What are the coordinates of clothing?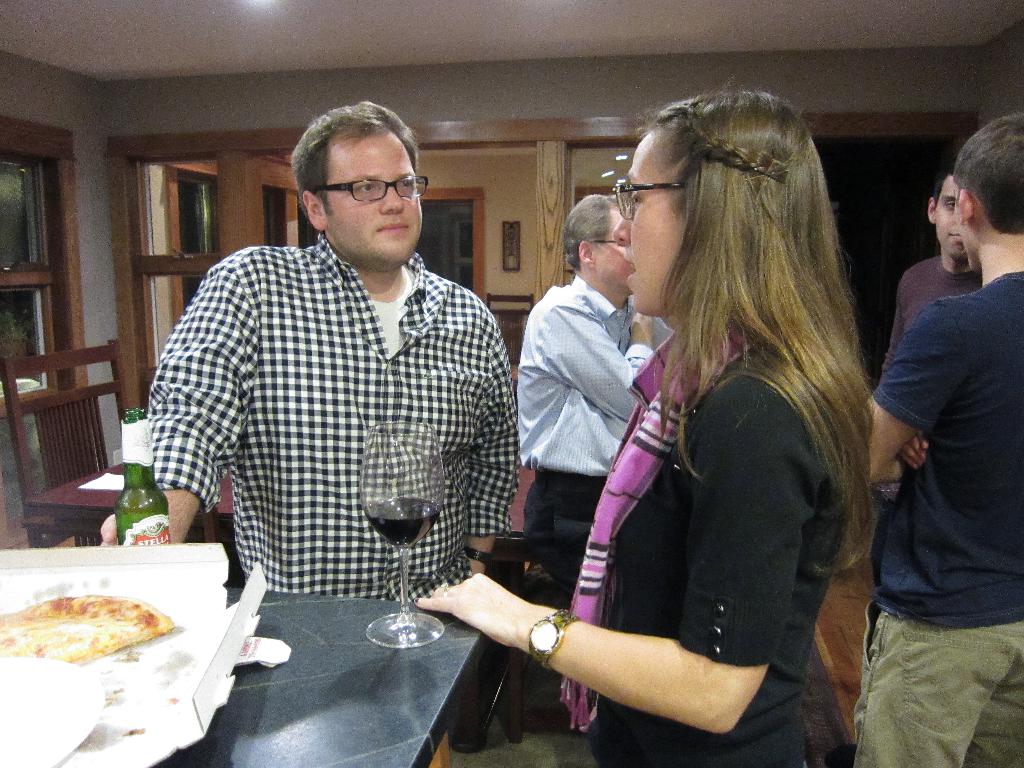
bbox=[513, 283, 678, 598].
